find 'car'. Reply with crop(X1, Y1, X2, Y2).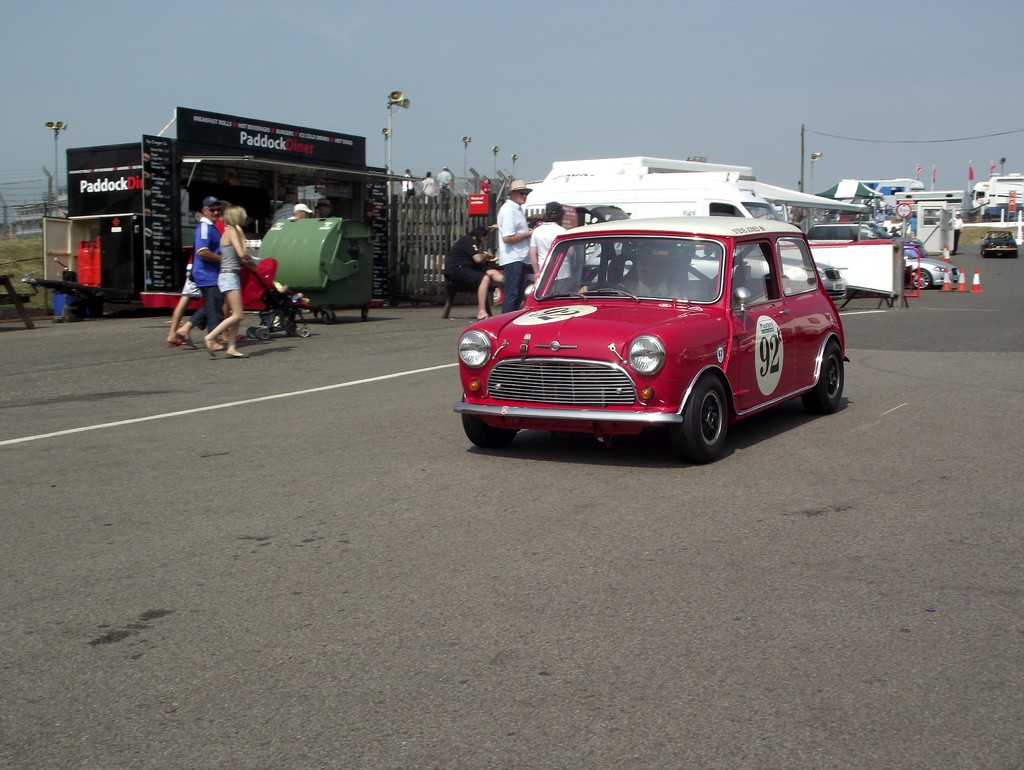
crop(904, 255, 959, 291).
